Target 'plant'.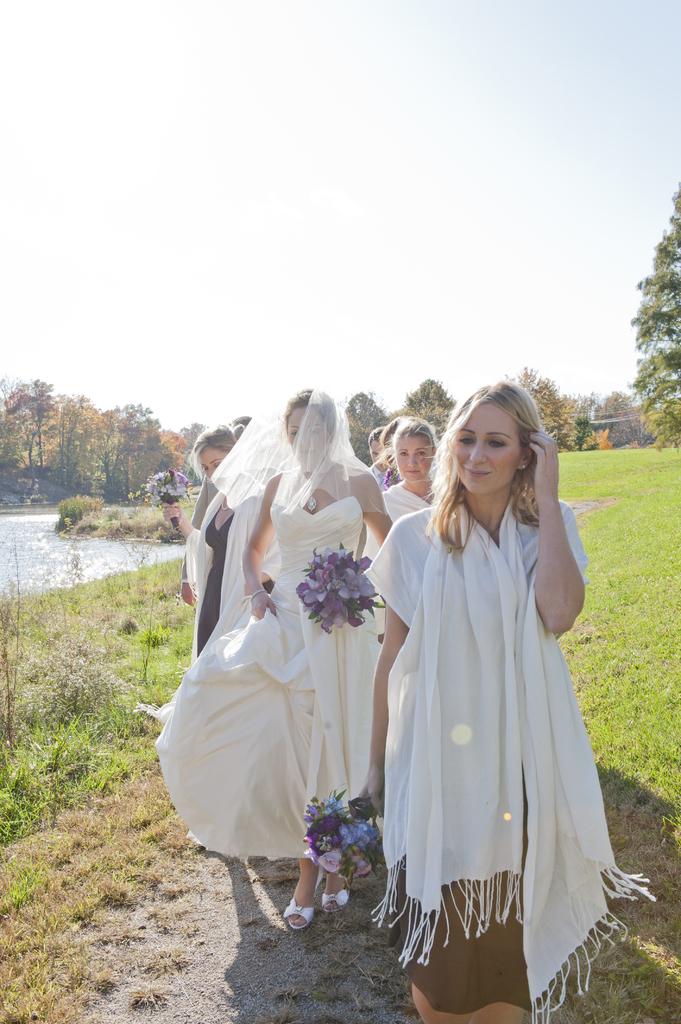
Target region: left=50, top=489, right=178, bottom=545.
